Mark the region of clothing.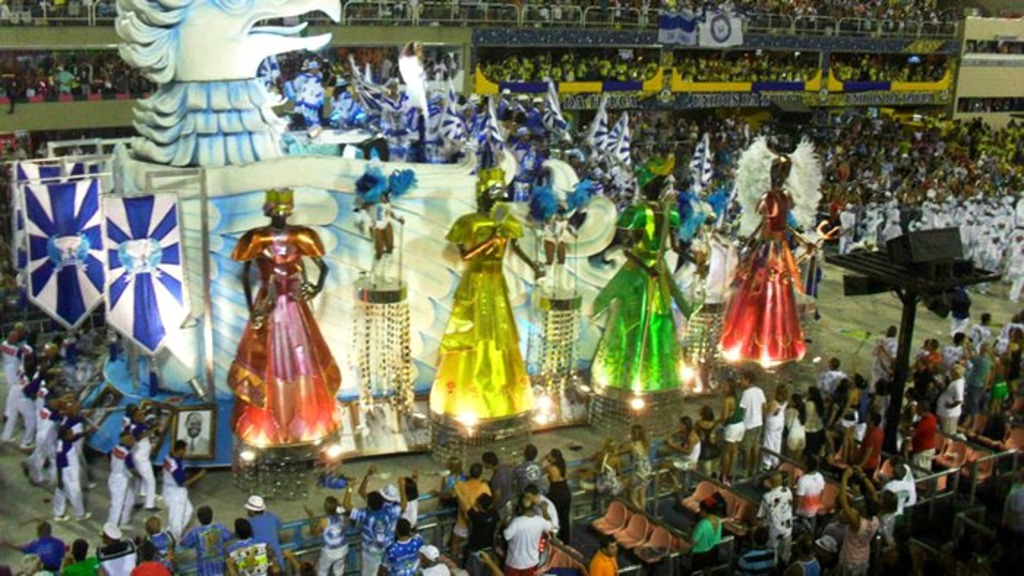
Region: (x1=508, y1=459, x2=546, y2=496).
